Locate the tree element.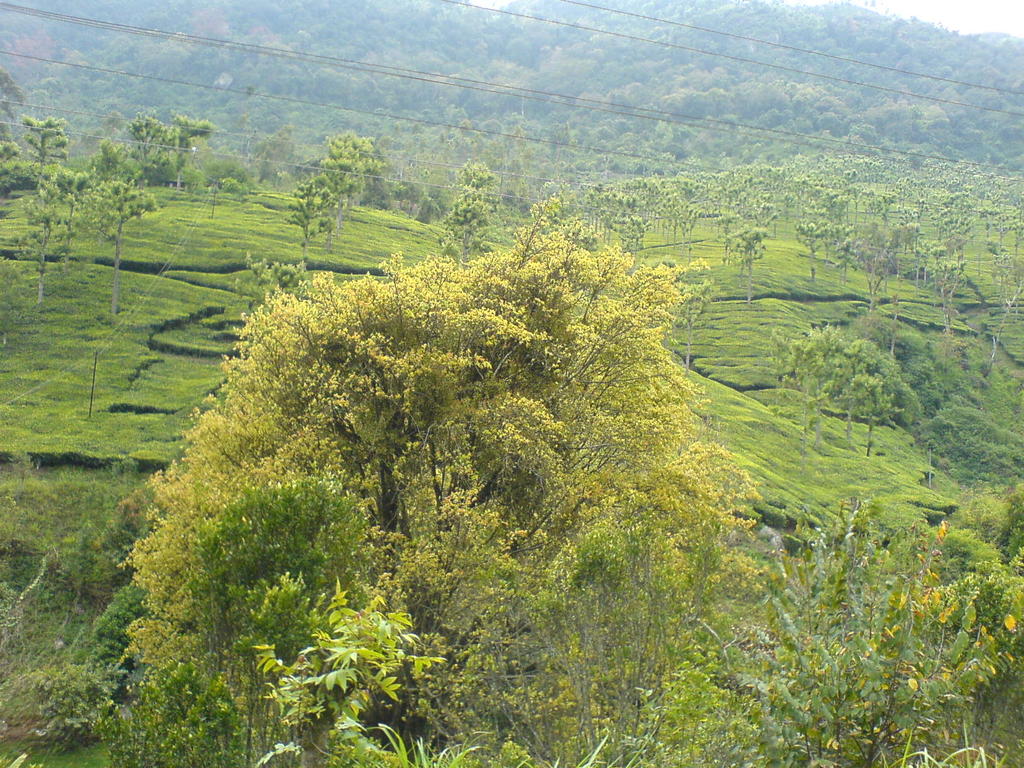
Element bbox: detection(286, 178, 327, 245).
